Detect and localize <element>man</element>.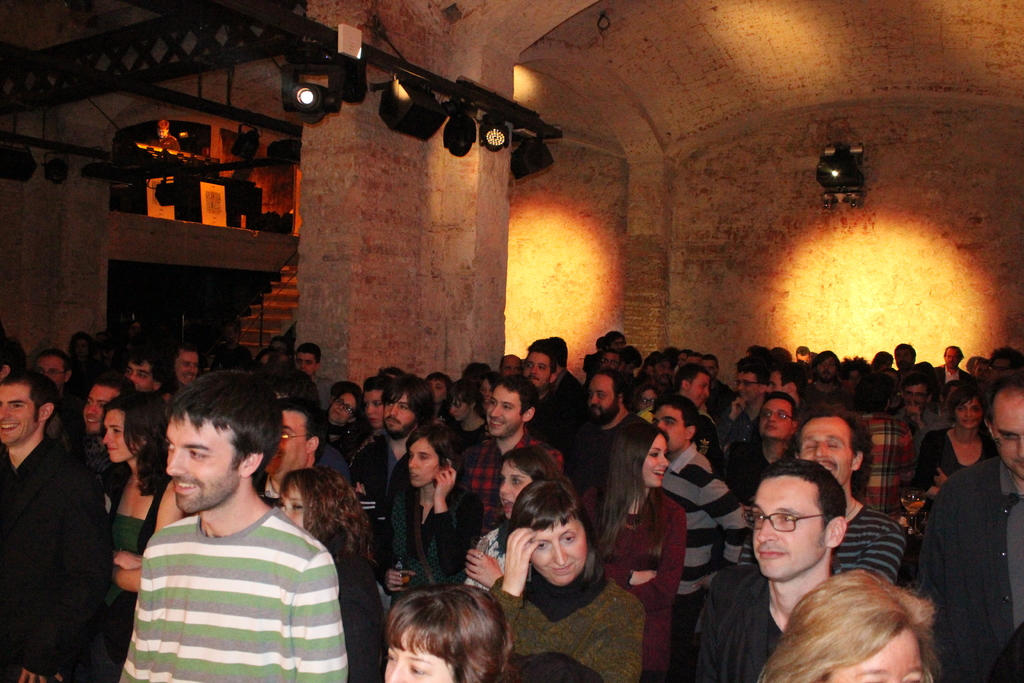
Localized at pyautogui.locateOnScreen(35, 343, 70, 389).
